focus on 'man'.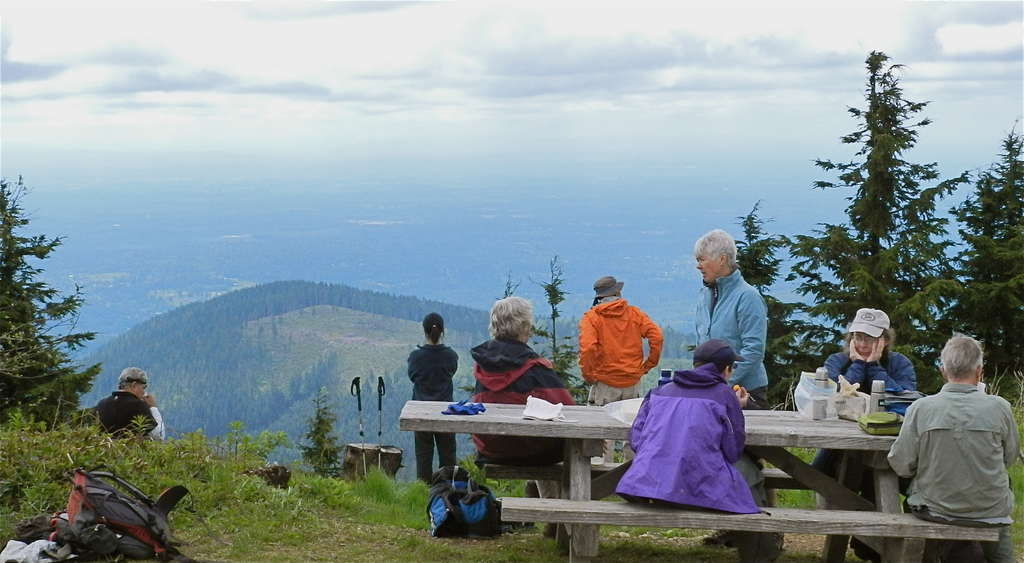
Focused at pyautogui.locateOnScreen(684, 225, 769, 543).
